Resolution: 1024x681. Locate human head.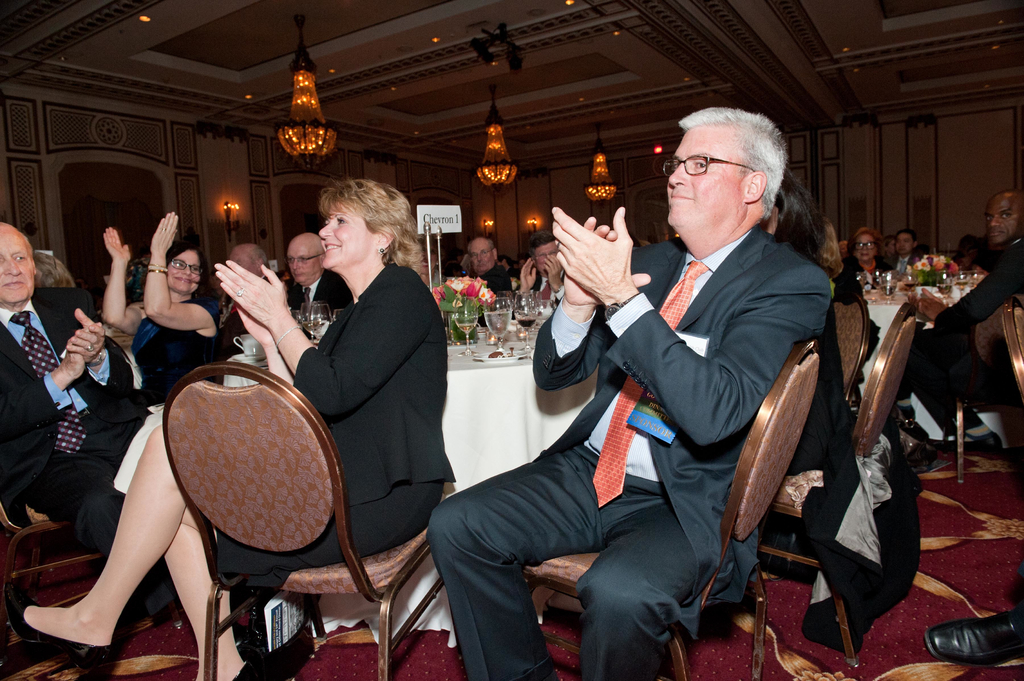
region(35, 251, 68, 287).
